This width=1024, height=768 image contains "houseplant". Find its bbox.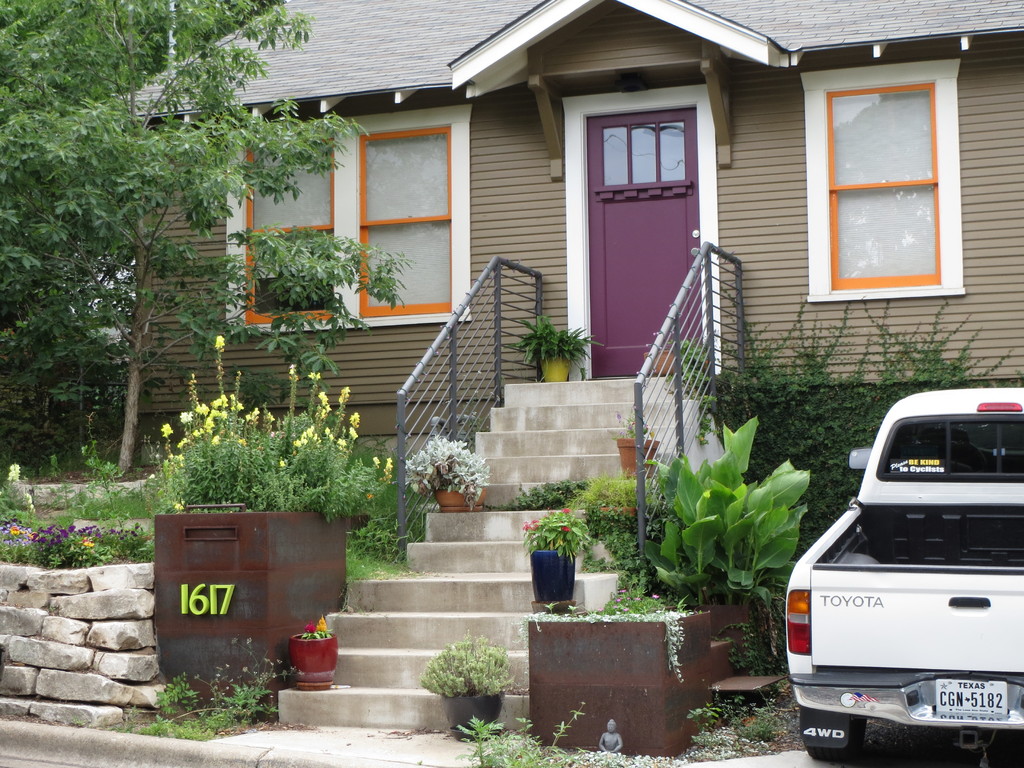
Rect(282, 611, 340, 696).
